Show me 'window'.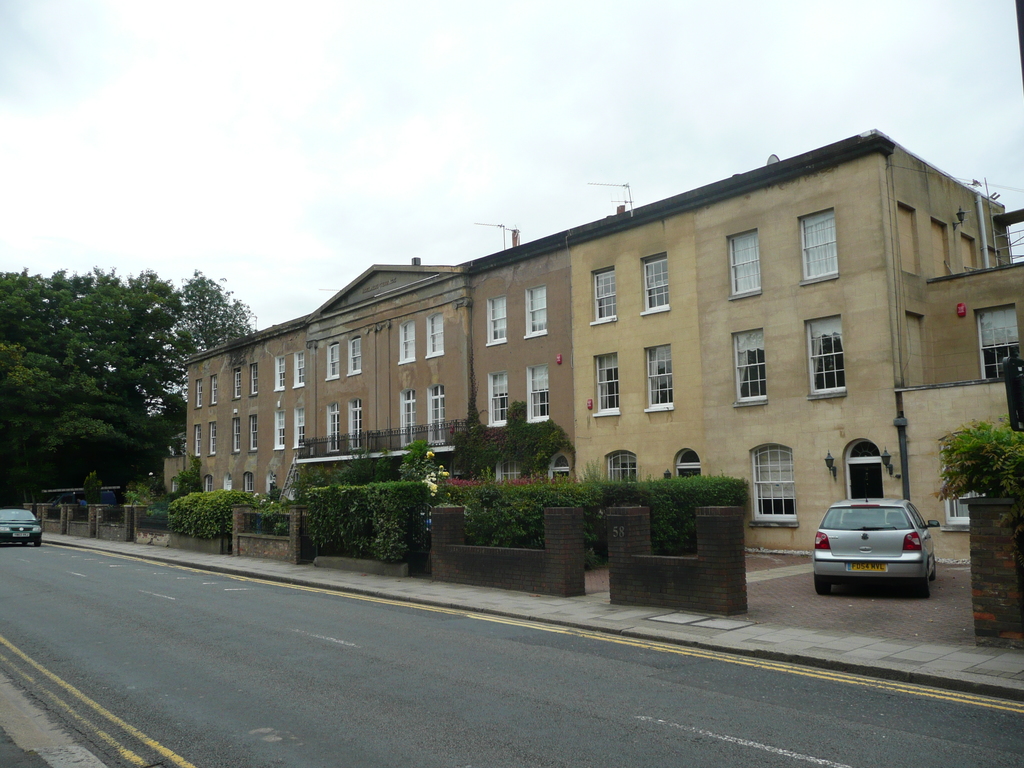
'window' is here: select_region(248, 413, 259, 449).
